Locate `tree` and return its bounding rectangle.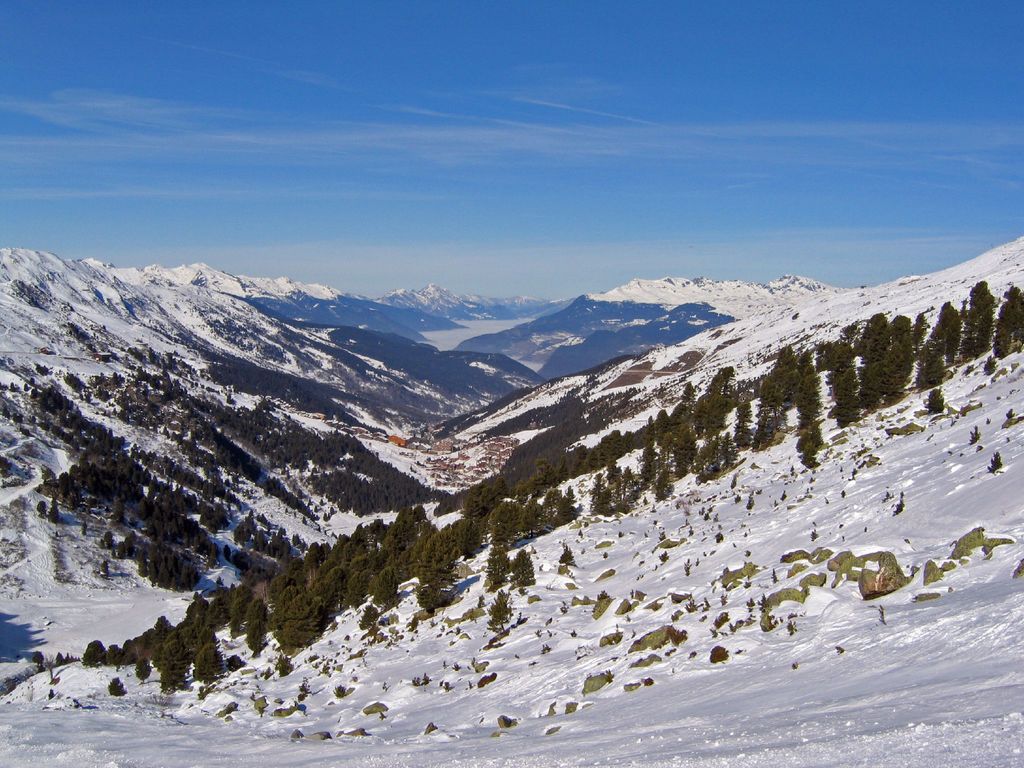
locate(965, 276, 994, 365).
